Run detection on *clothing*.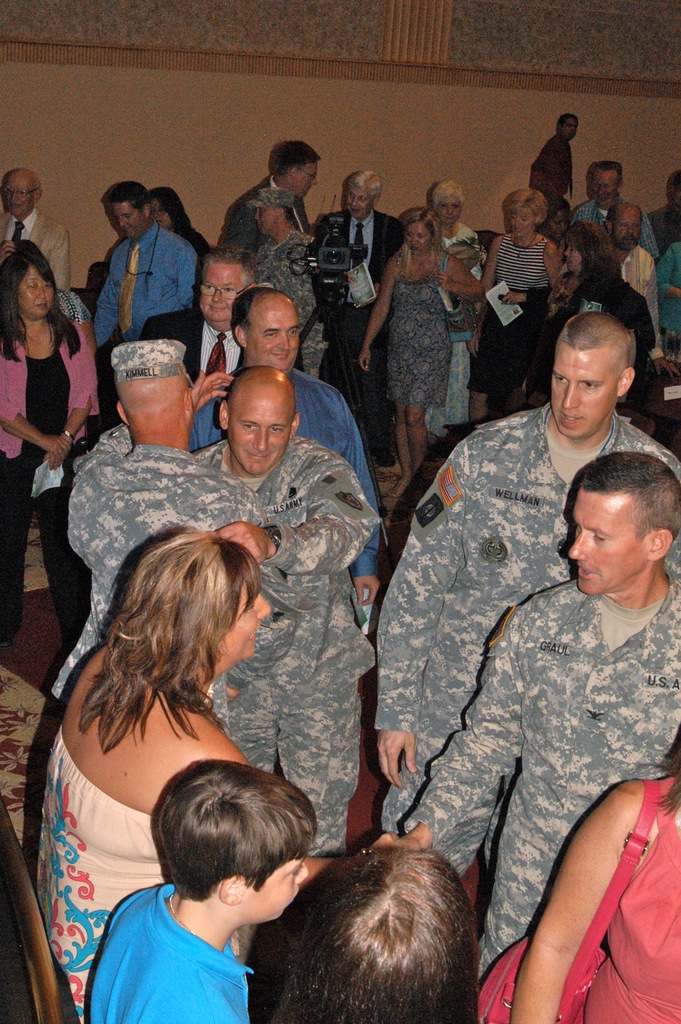
Result: bbox(388, 244, 450, 408).
